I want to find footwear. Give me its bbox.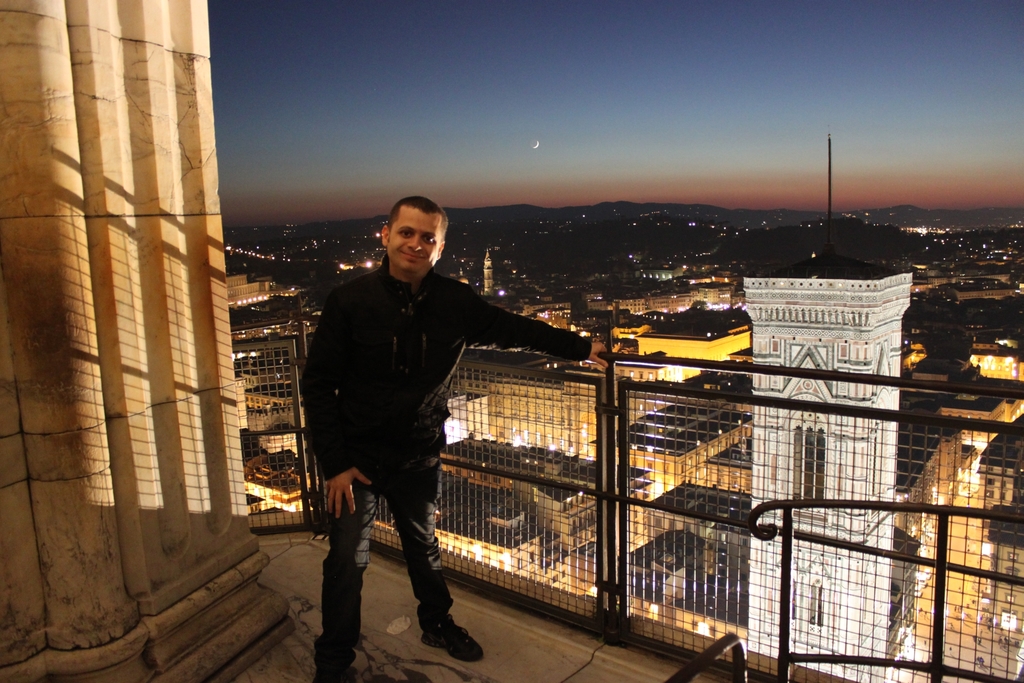
[x1=420, y1=609, x2=486, y2=666].
